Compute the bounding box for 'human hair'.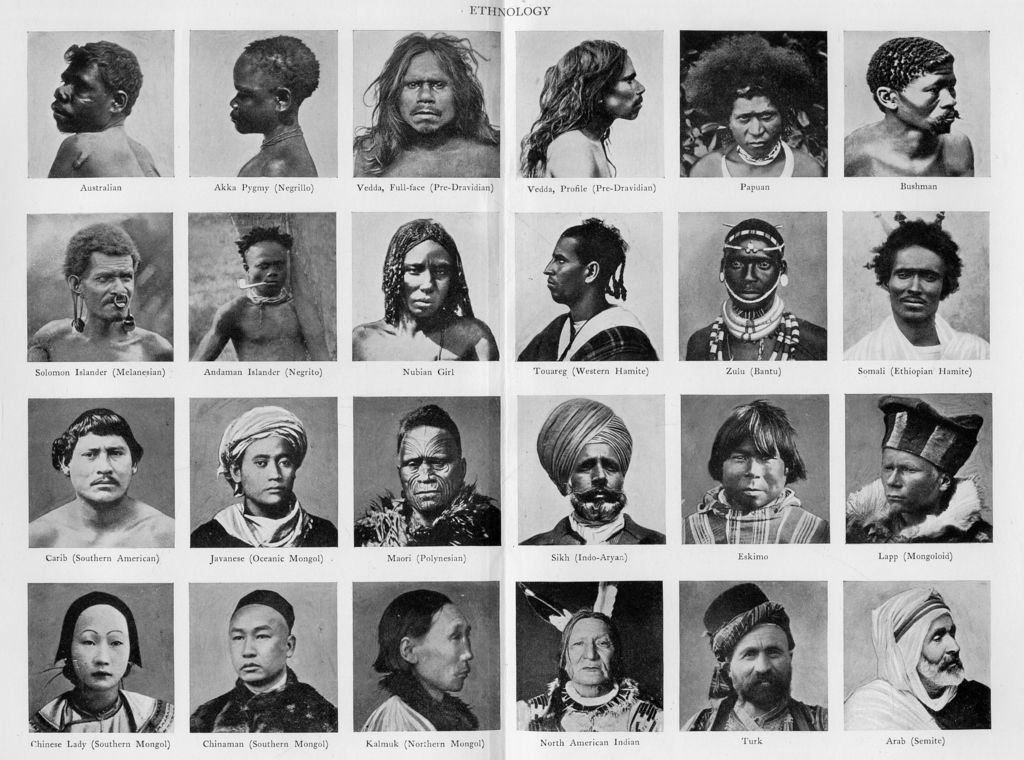
{"left": 560, "top": 211, "right": 630, "bottom": 302}.
